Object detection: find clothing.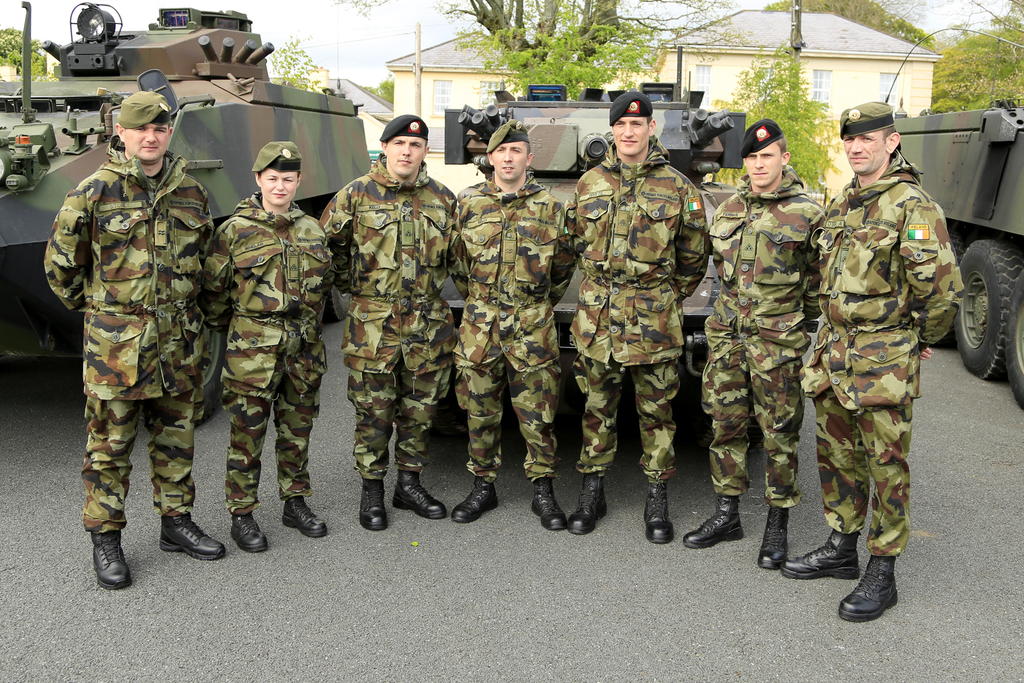
rect(319, 154, 456, 470).
